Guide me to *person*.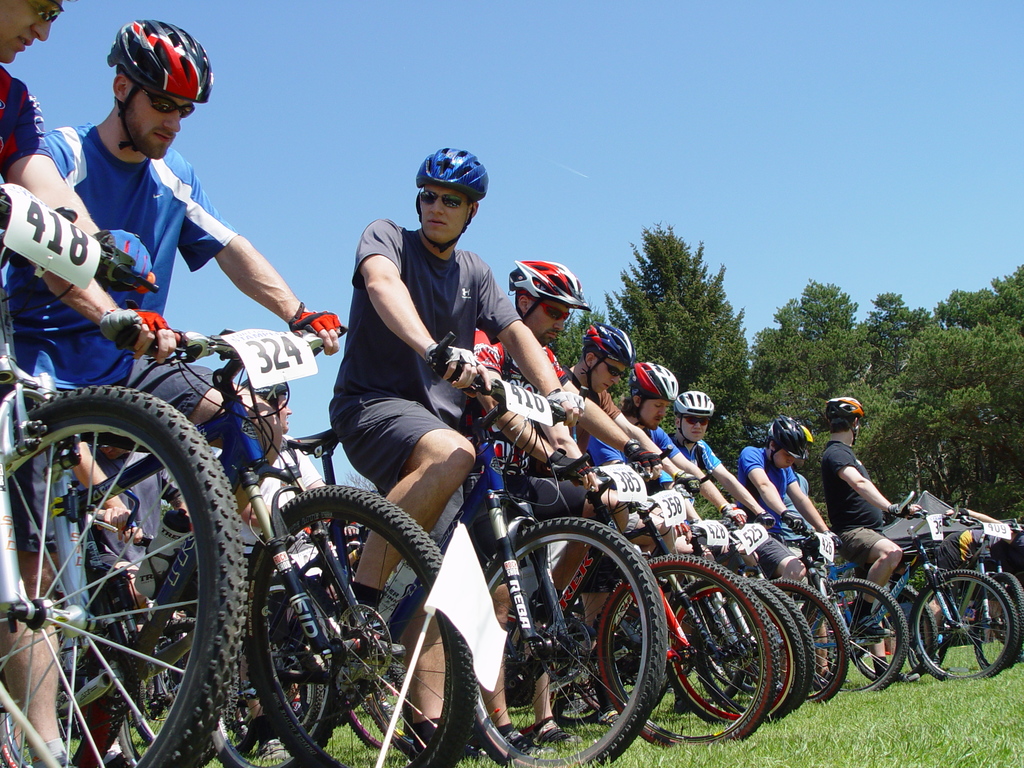
Guidance: box=[815, 387, 934, 648].
